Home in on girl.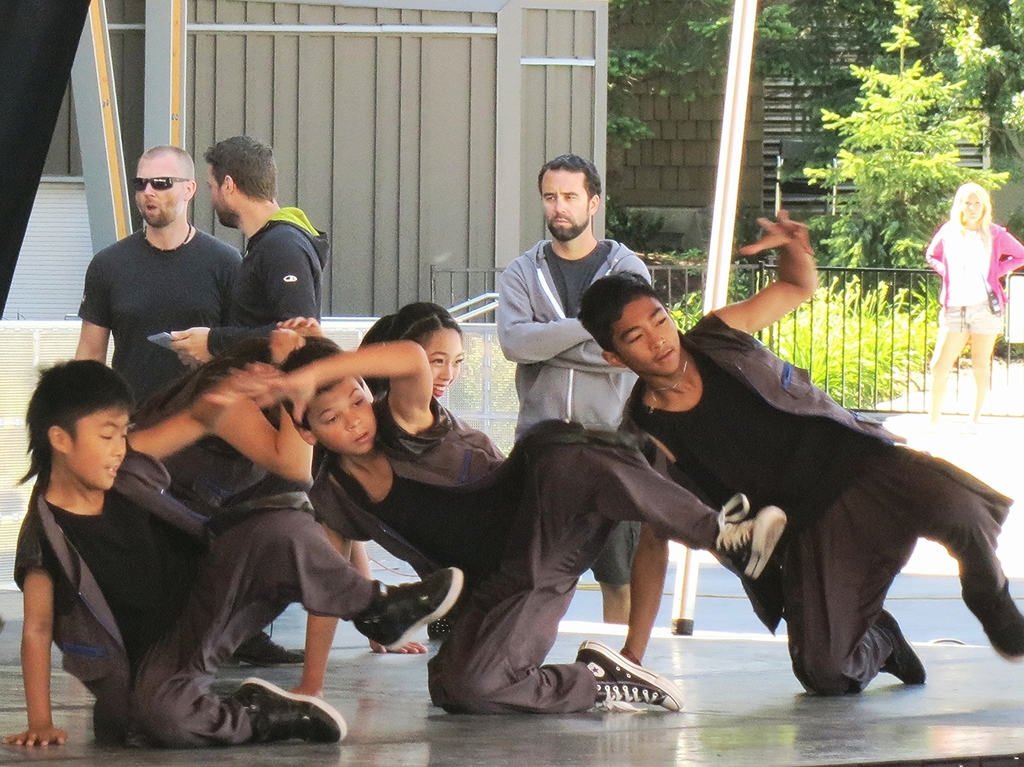
Homed in at box(348, 299, 634, 656).
